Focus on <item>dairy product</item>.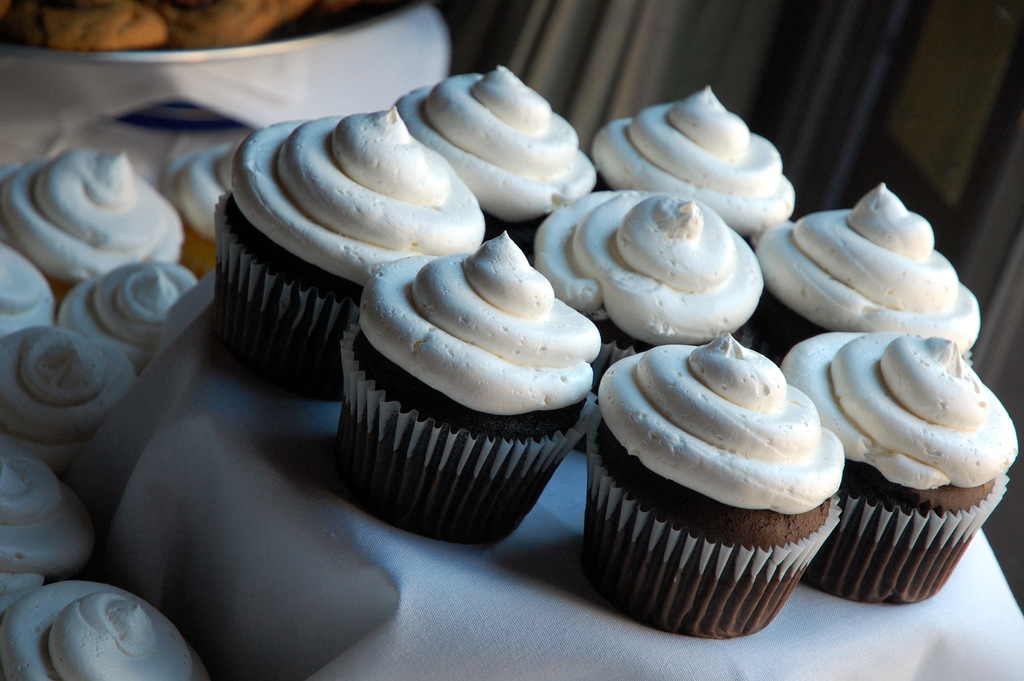
Focused at rect(1, 131, 180, 296).
